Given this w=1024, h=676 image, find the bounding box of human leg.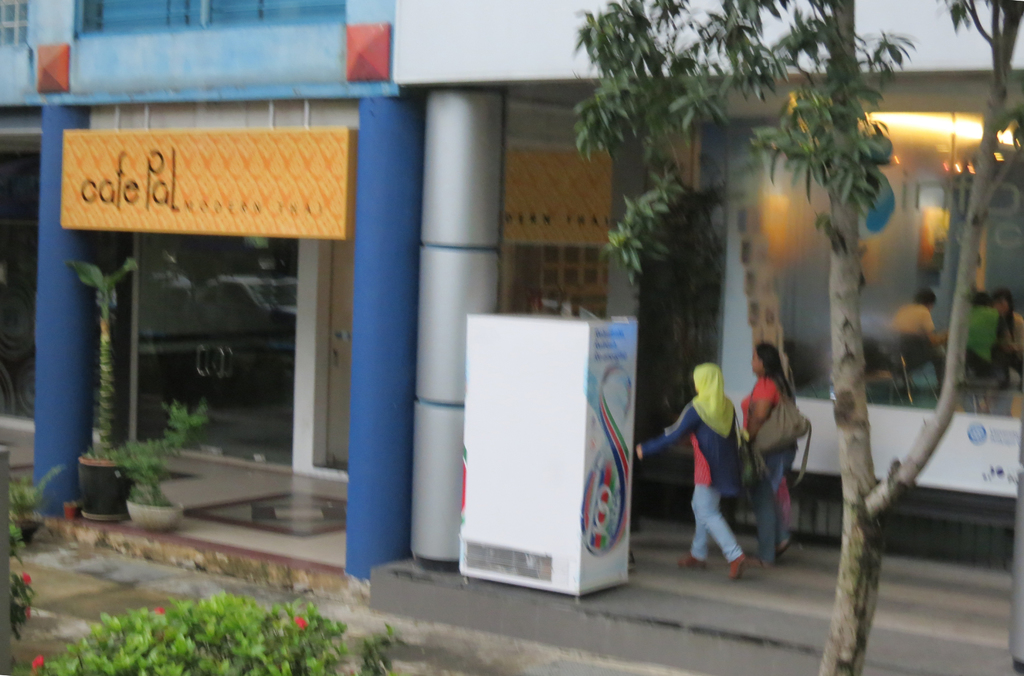
pyautogui.locateOnScreen(676, 519, 710, 568).
